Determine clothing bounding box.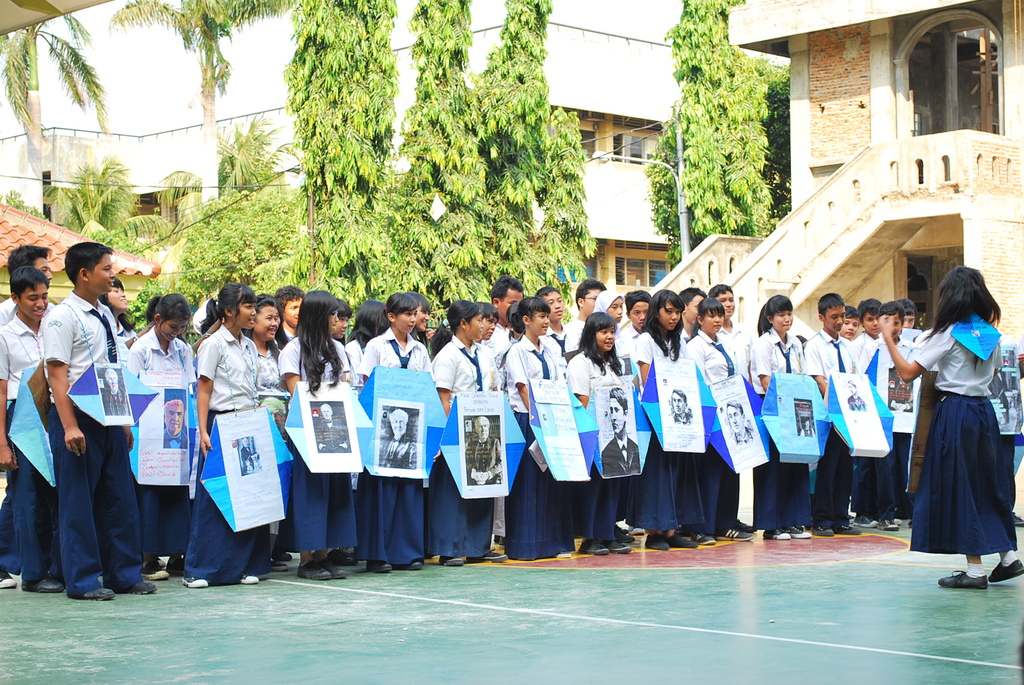
Determined: detection(883, 326, 922, 428).
